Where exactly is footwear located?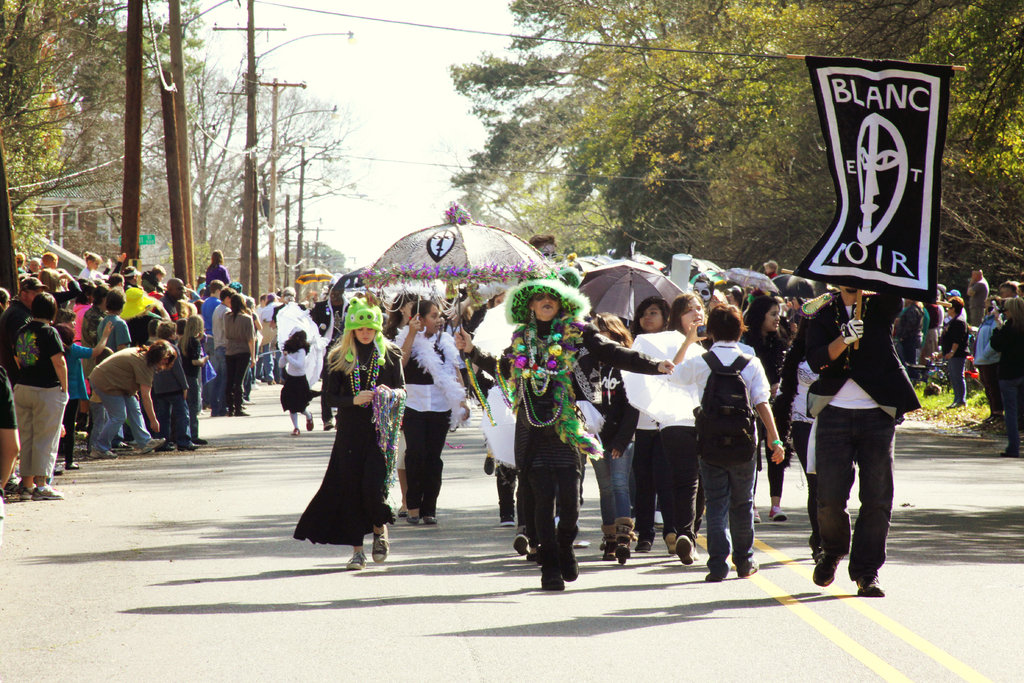
Its bounding box is [left=164, top=443, right=175, bottom=452].
